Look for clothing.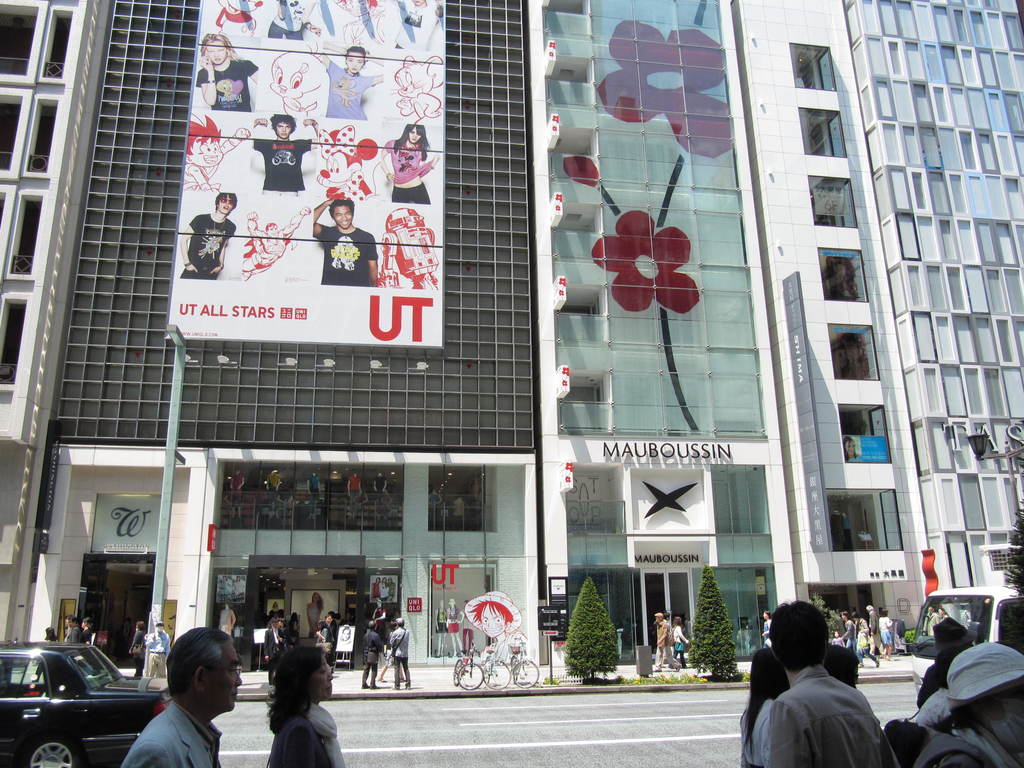
Found: crop(878, 610, 894, 646).
